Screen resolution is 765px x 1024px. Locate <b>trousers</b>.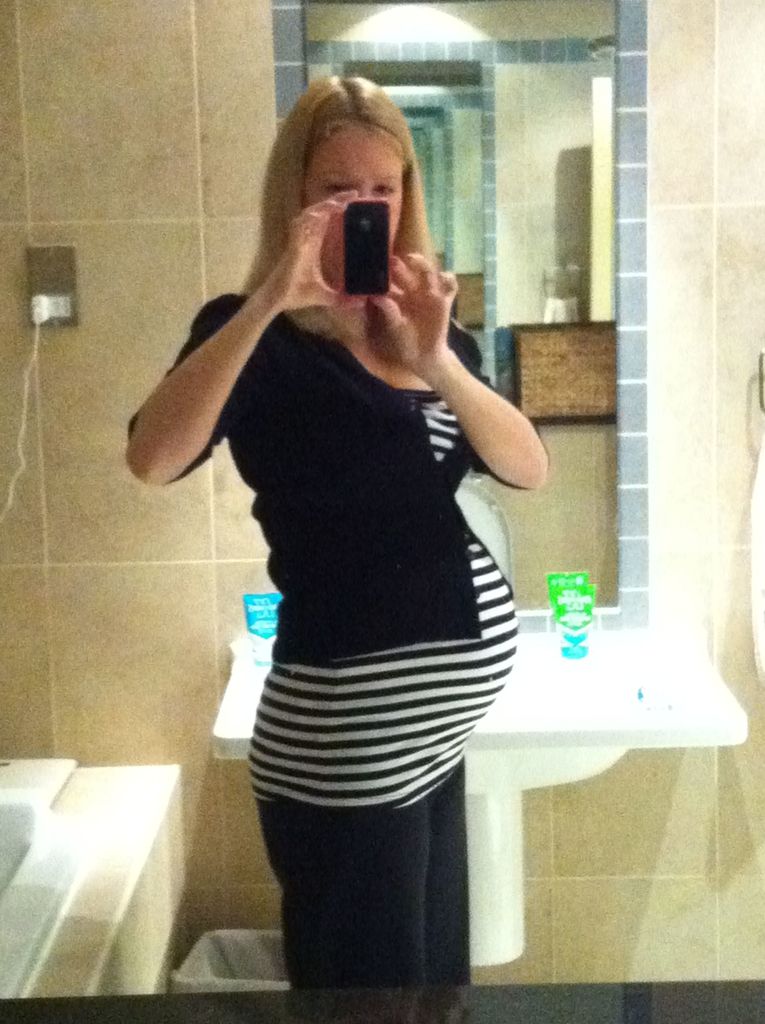
region(257, 798, 482, 989).
